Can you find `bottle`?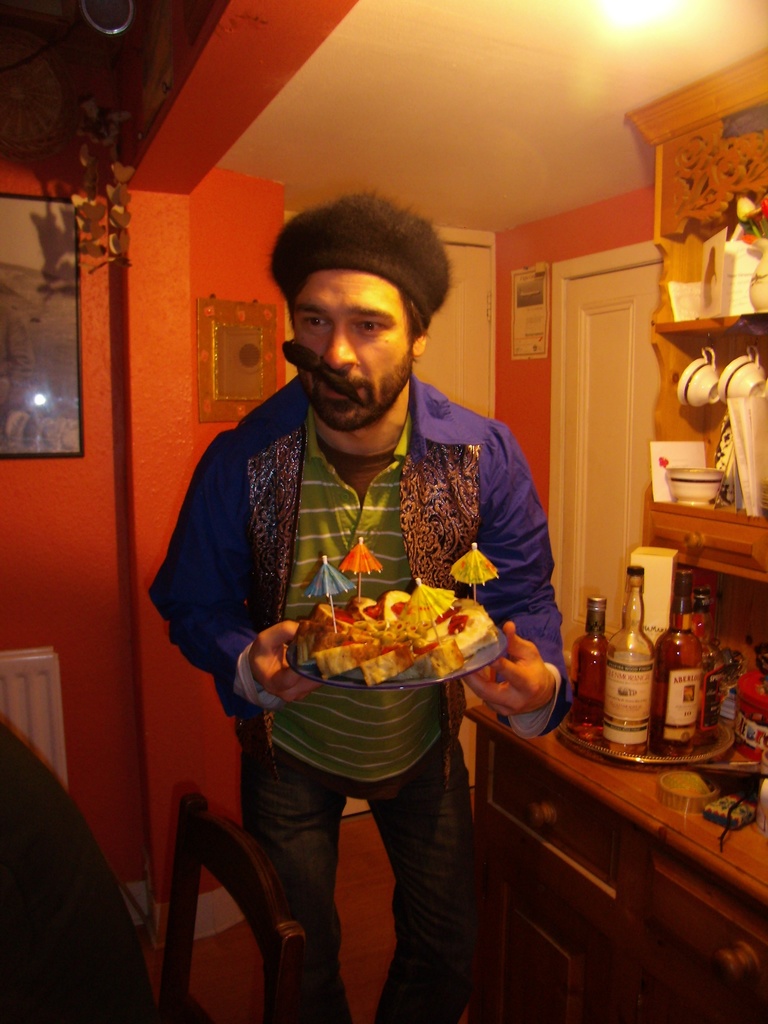
Yes, bounding box: pyautogui.locateOnScreen(556, 593, 605, 733).
